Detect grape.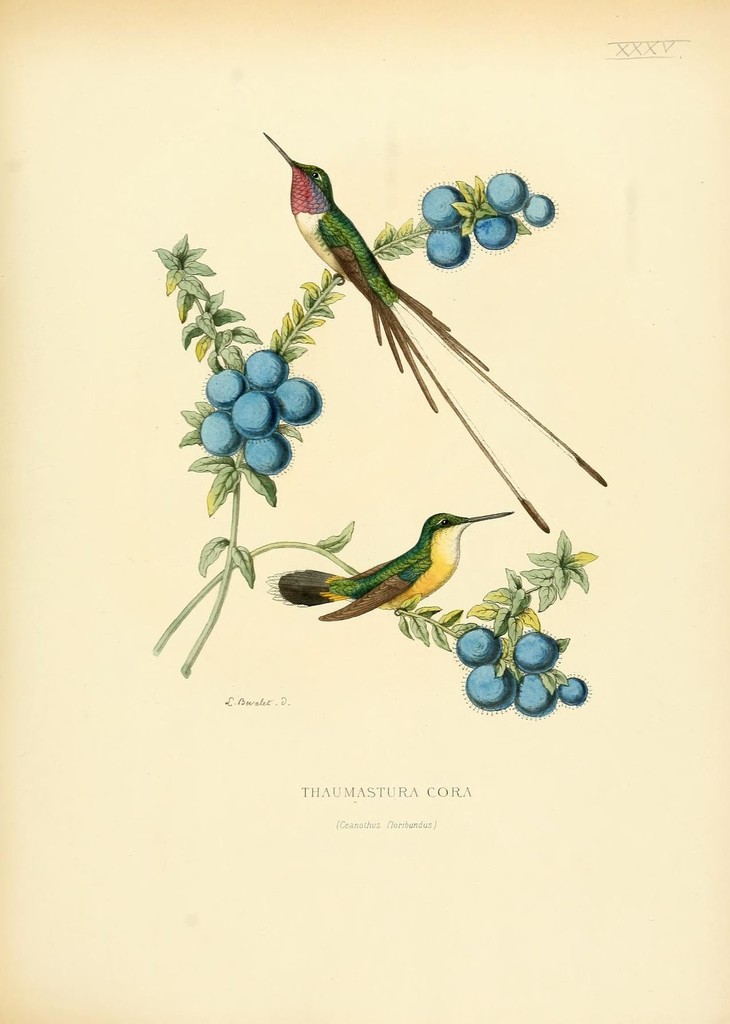
Detected at bbox=[469, 667, 515, 711].
